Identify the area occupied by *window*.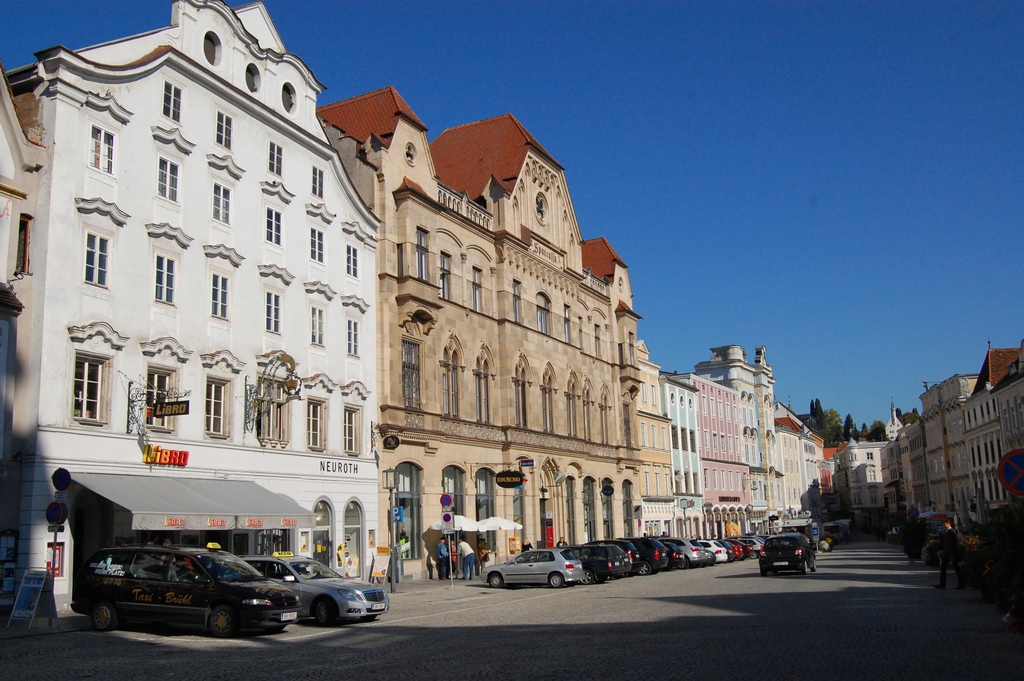
Area: l=207, t=181, r=229, b=222.
